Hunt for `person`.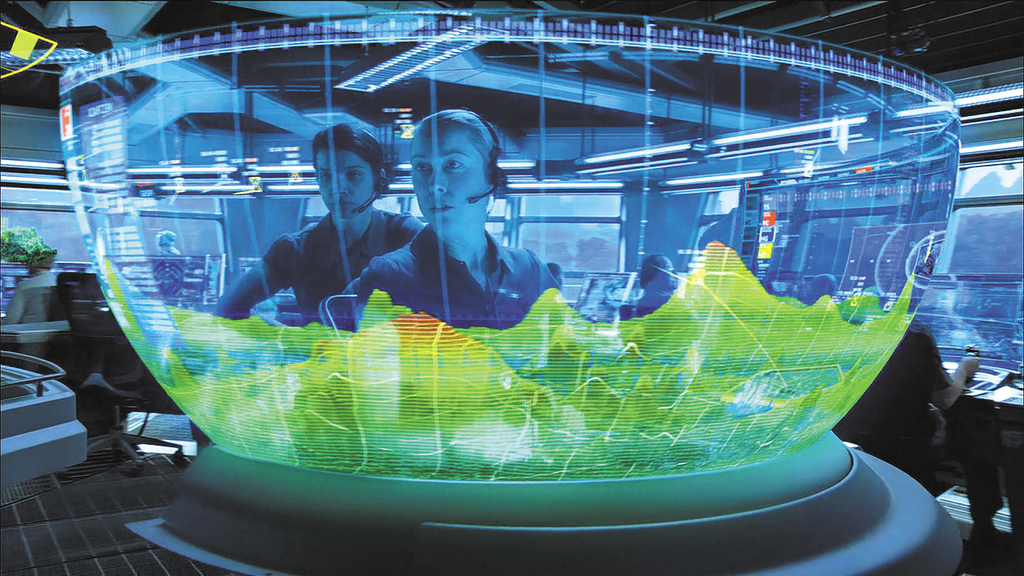
Hunted down at bbox=[334, 108, 564, 325].
